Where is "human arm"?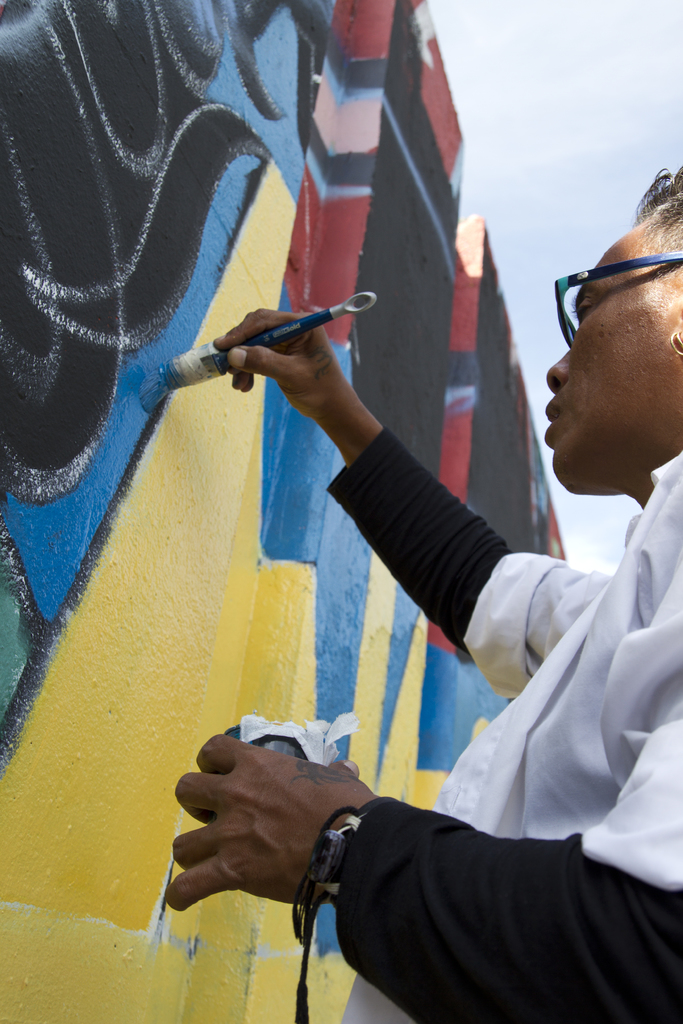
x1=160, y1=732, x2=682, y2=1023.
